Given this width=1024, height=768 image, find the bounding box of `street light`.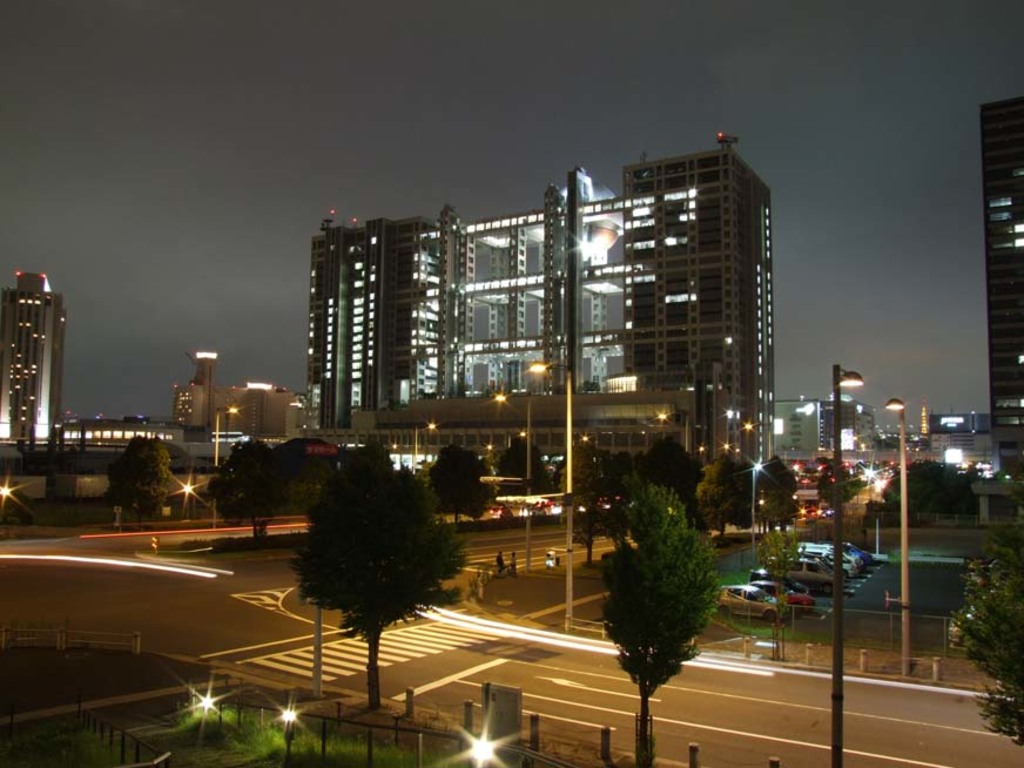
(x1=489, y1=391, x2=532, y2=559).
